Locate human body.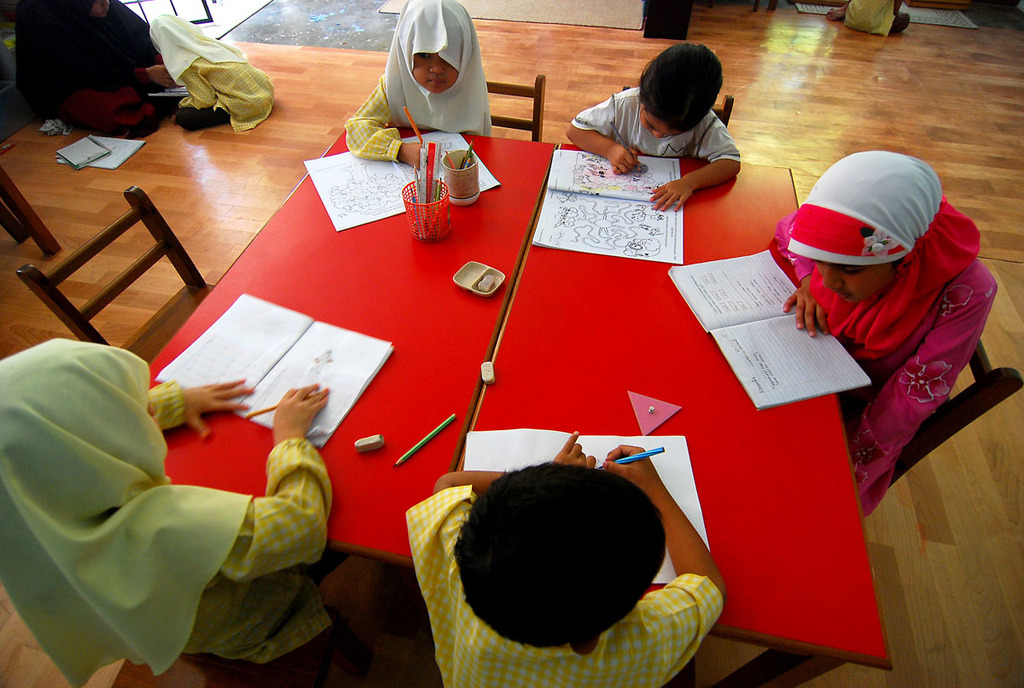
Bounding box: detection(344, 61, 493, 174).
